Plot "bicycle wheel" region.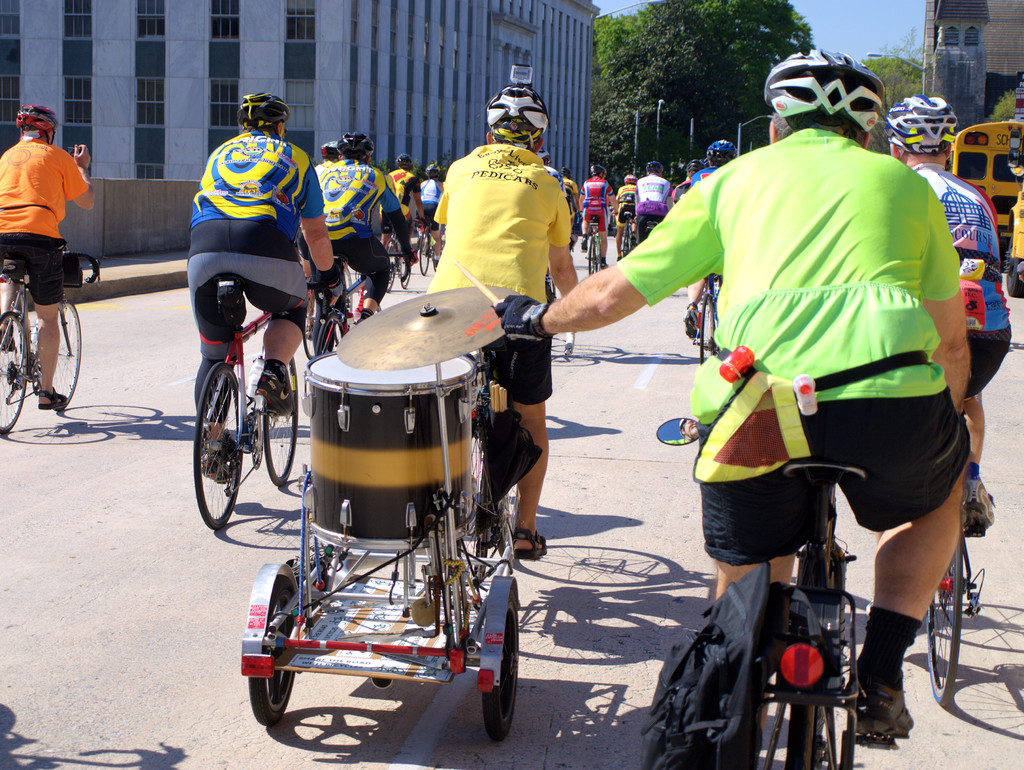
Plotted at {"left": 492, "top": 482, "right": 520, "bottom": 558}.
